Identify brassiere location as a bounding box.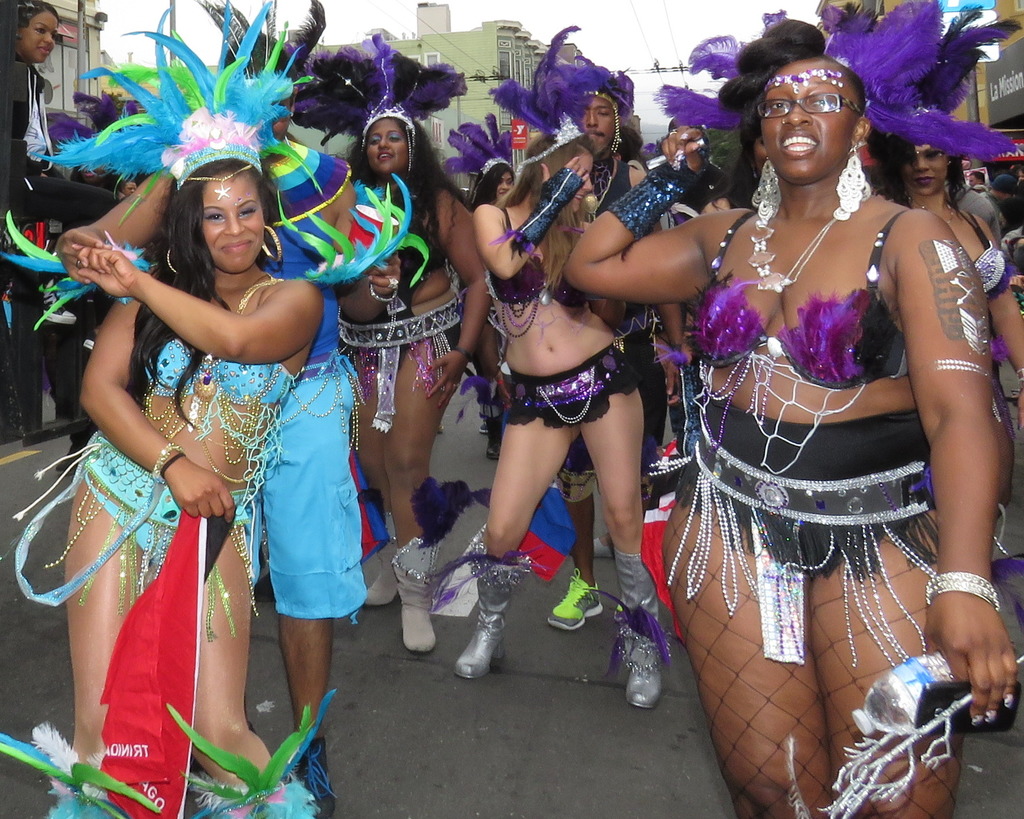
<box>486,209,585,304</box>.
